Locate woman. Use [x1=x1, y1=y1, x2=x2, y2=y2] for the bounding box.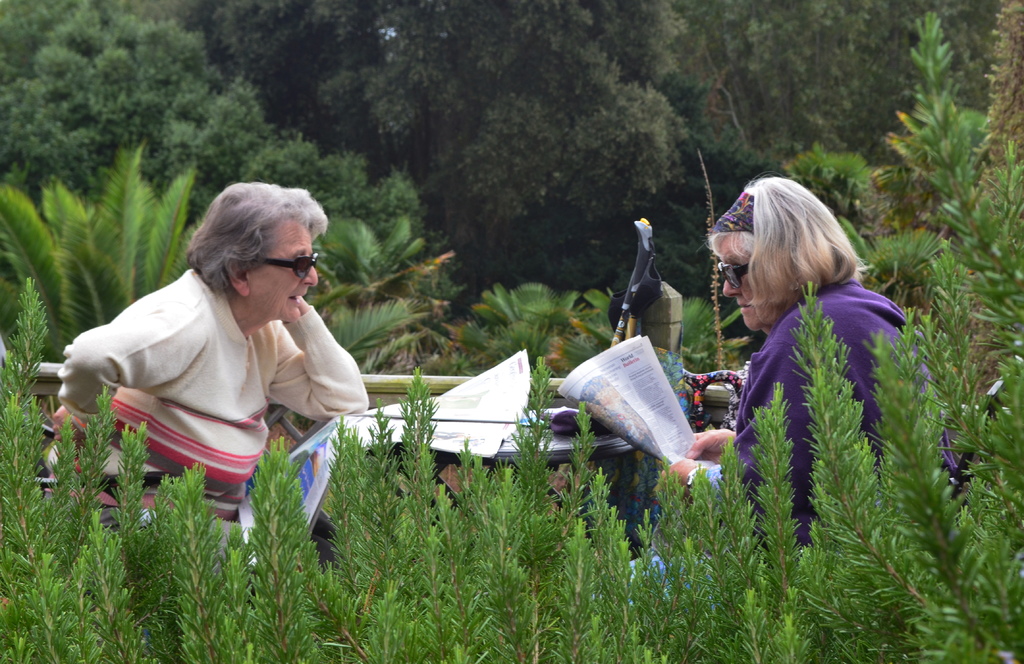
[x1=625, y1=175, x2=977, y2=606].
